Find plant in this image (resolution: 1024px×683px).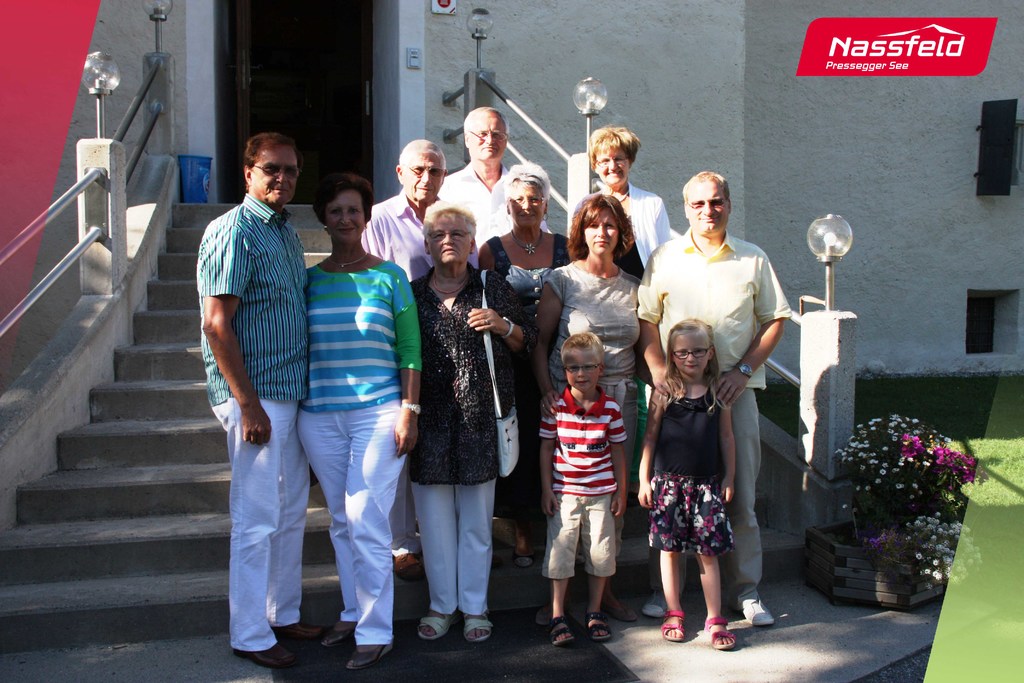
<region>753, 363, 1023, 682</region>.
